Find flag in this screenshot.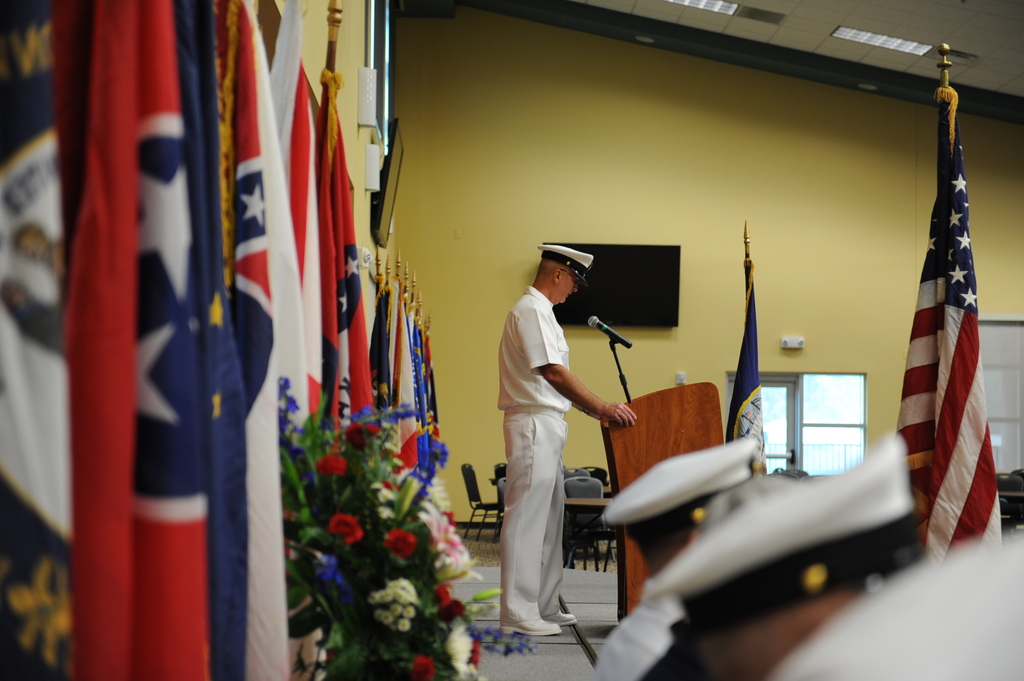
The bounding box for flag is box=[893, 79, 1009, 563].
